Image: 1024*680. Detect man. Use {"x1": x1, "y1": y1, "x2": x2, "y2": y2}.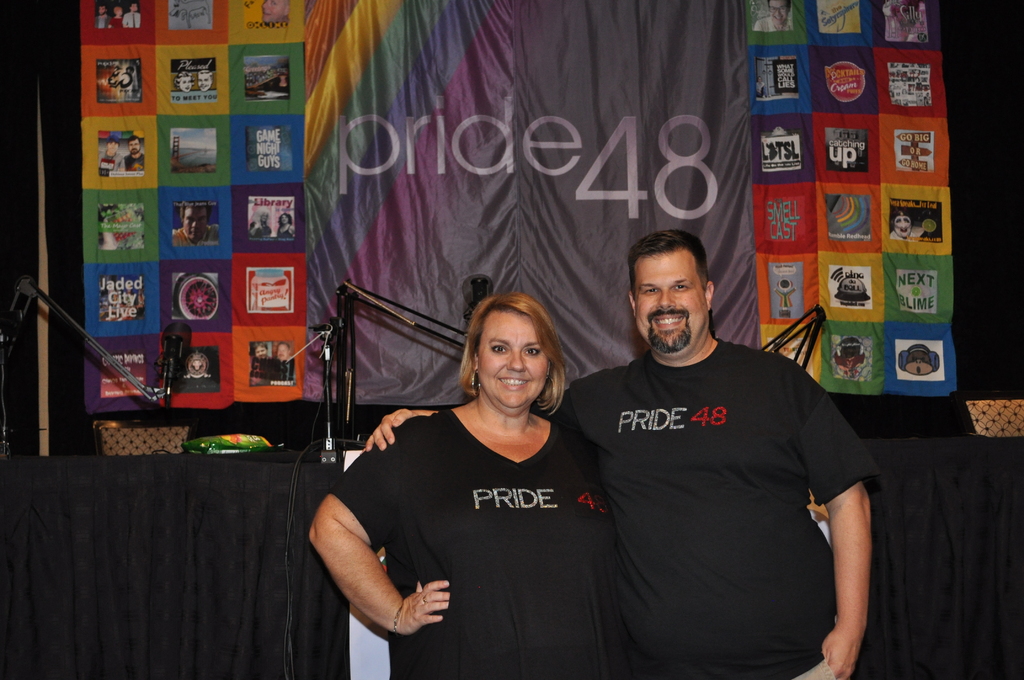
{"x1": 277, "y1": 341, "x2": 296, "y2": 385}.
